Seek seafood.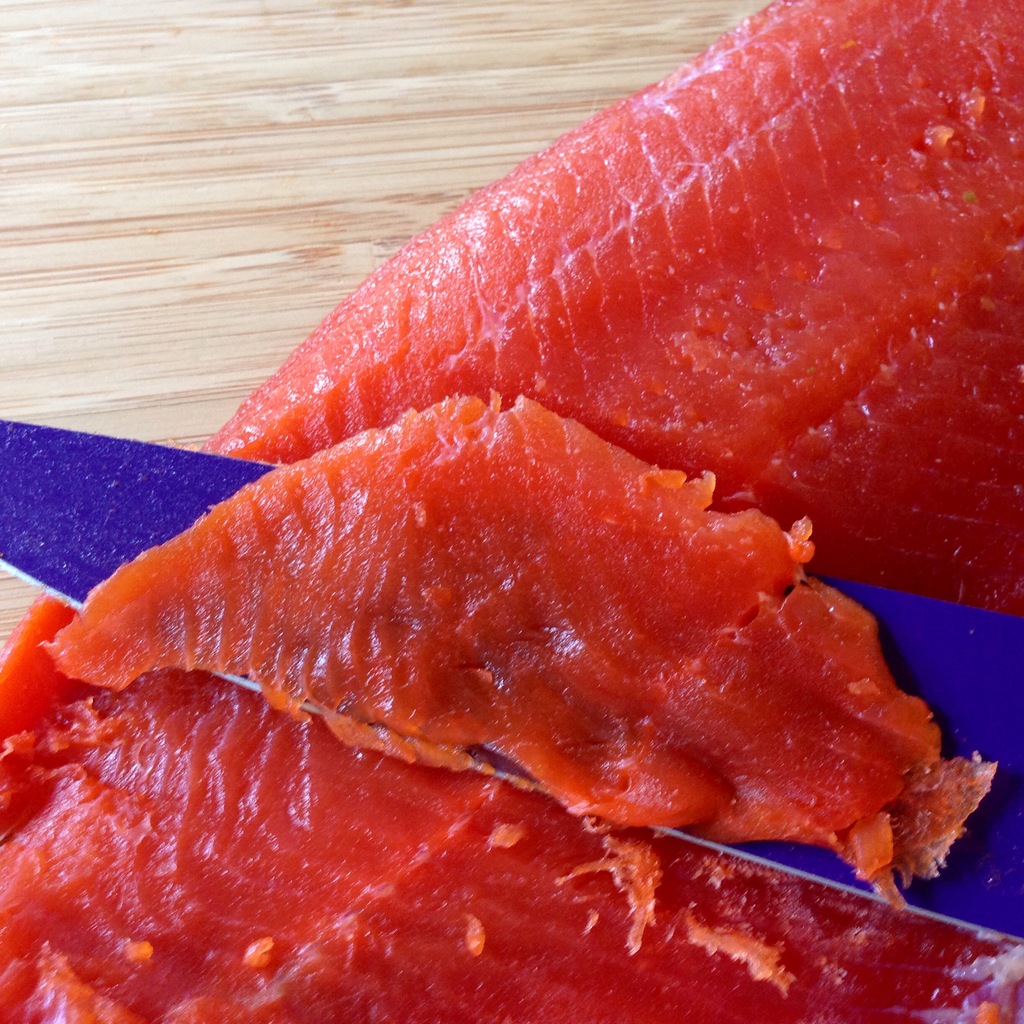
l=0, t=0, r=1023, b=1023.
